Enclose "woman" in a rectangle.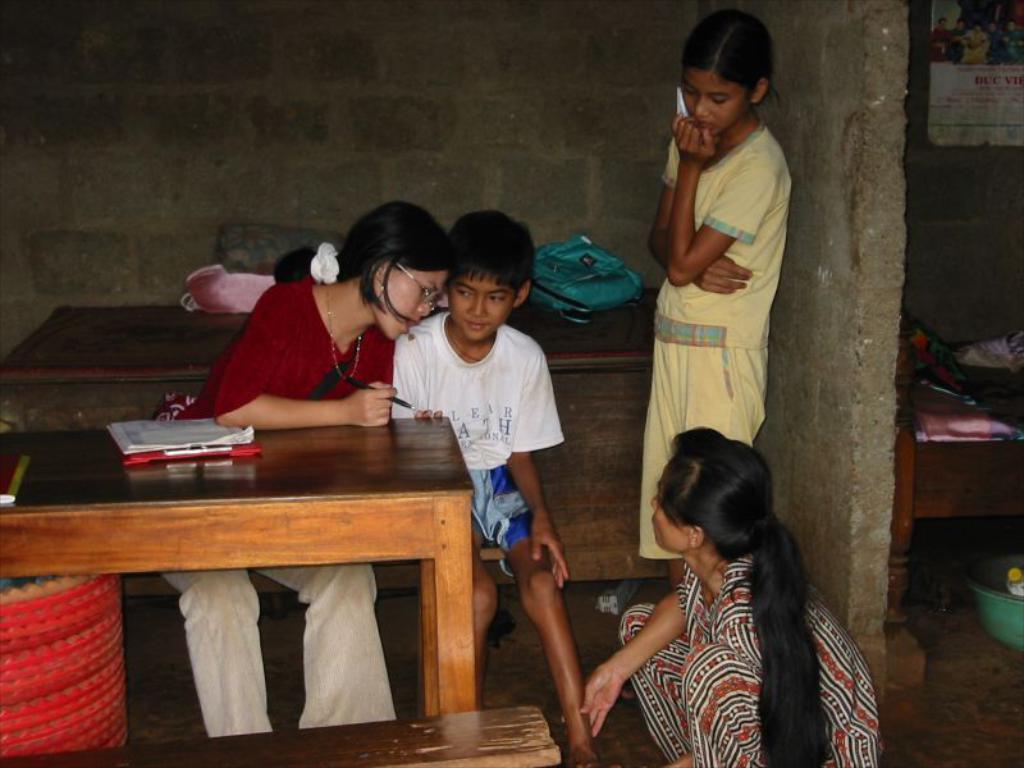
(x1=154, y1=202, x2=454, y2=739).
